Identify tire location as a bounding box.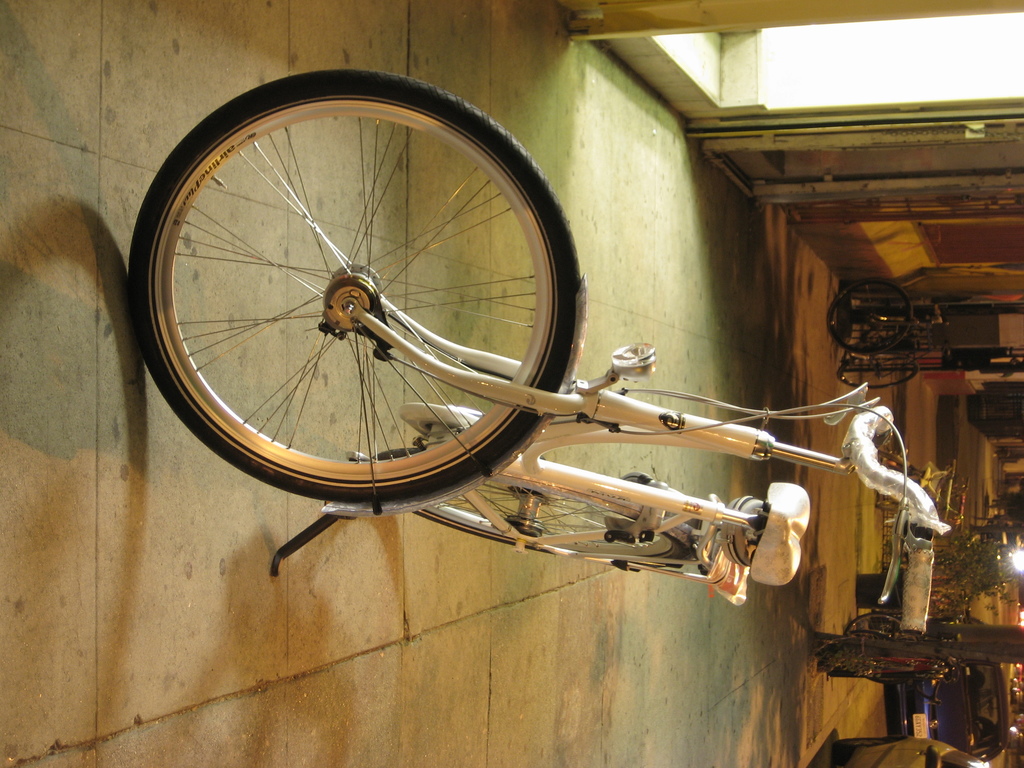
bbox=(840, 353, 920, 386).
